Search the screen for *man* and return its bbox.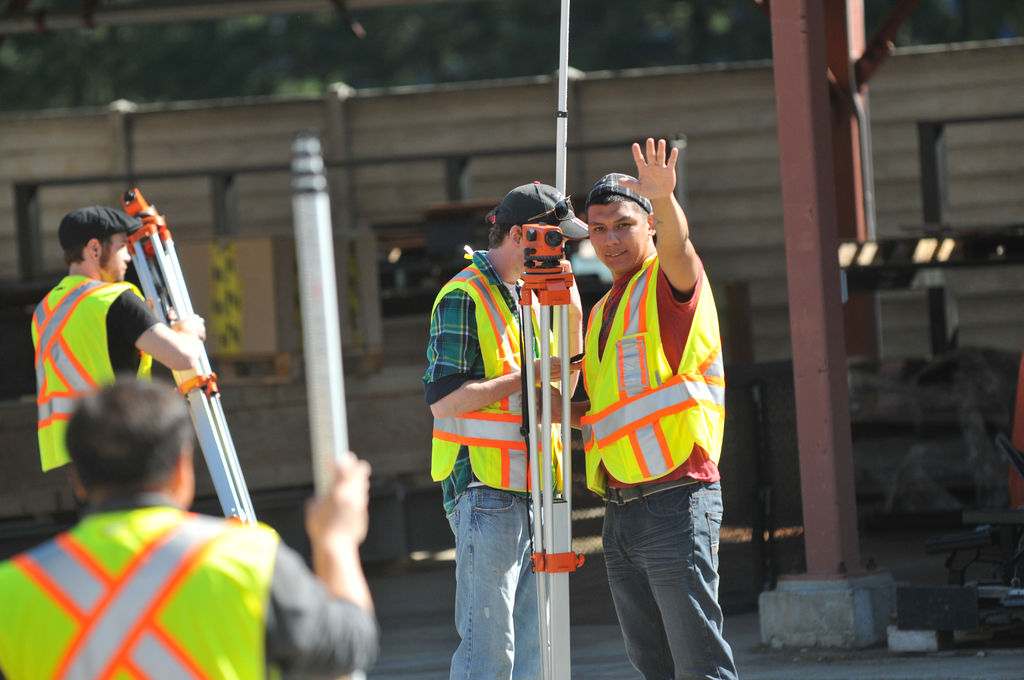
Found: <box>0,375,375,679</box>.
